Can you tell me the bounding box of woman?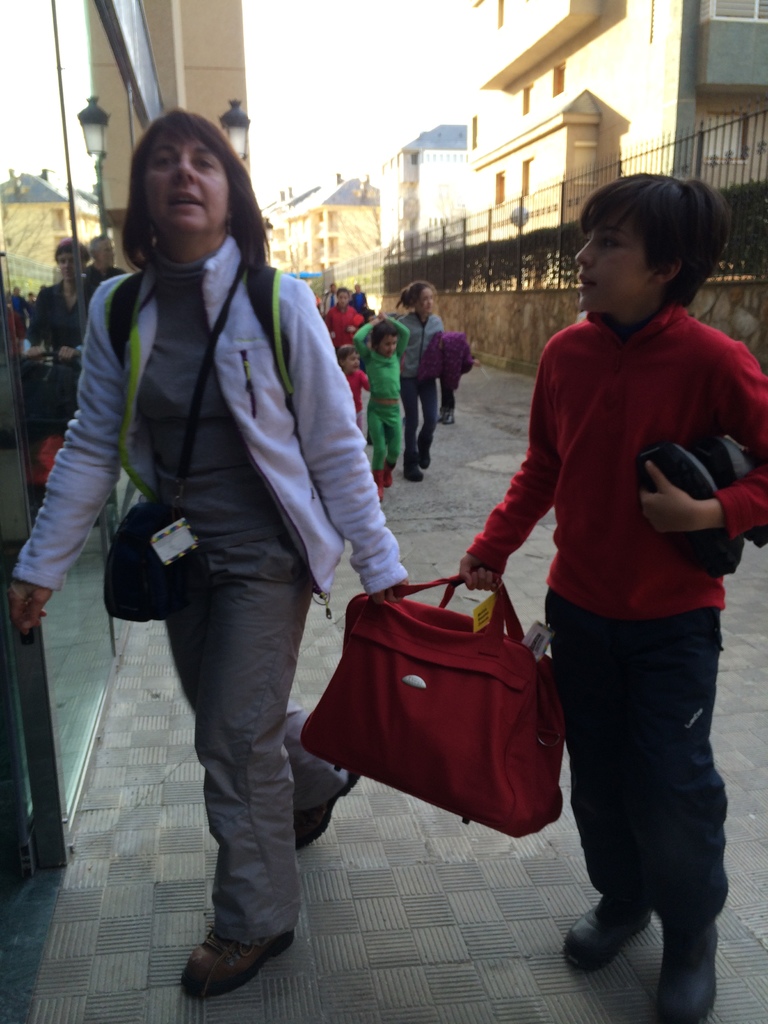
x1=399 y1=280 x2=445 y2=483.
